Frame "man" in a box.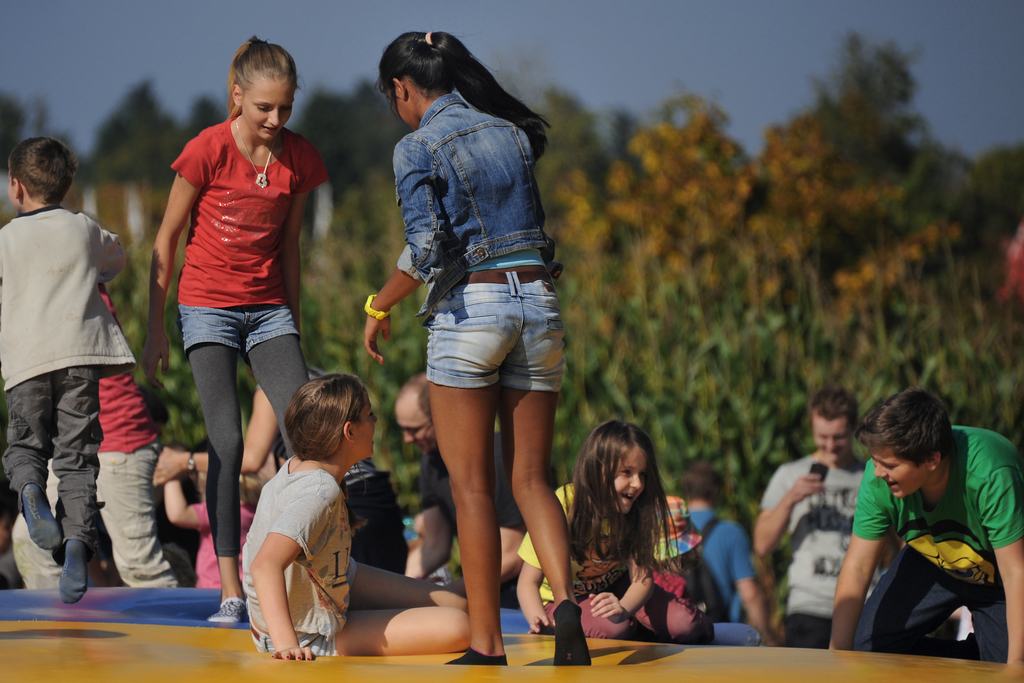
<region>676, 461, 781, 643</region>.
